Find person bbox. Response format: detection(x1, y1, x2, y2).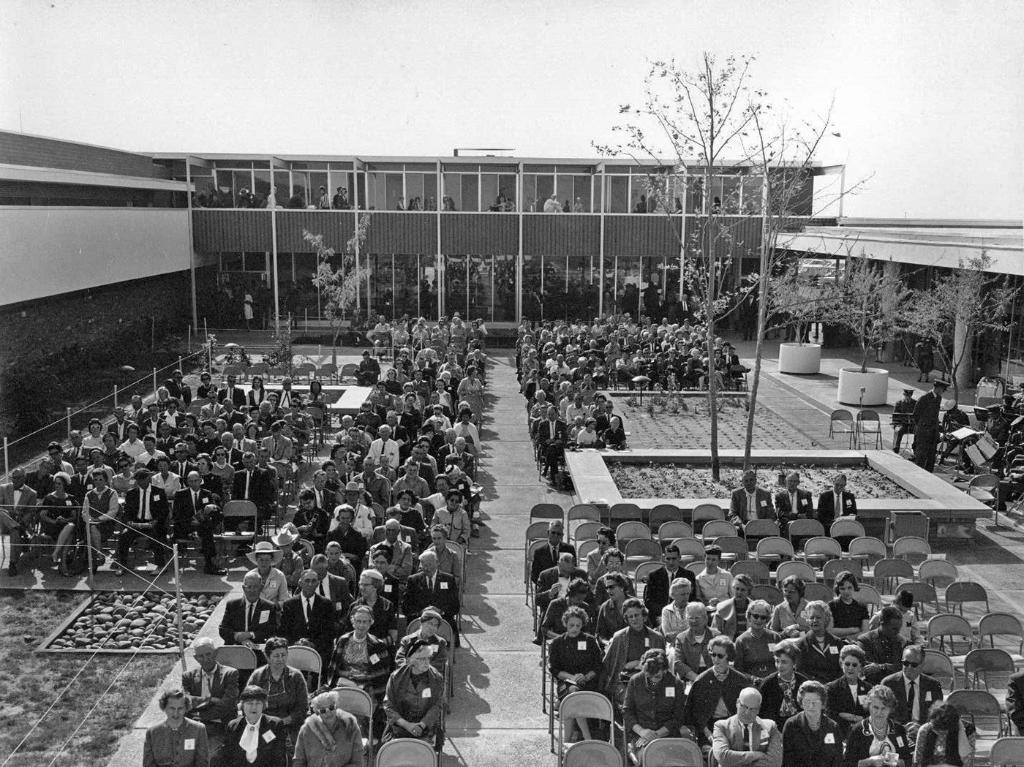
detection(609, 596, 669, 711).
